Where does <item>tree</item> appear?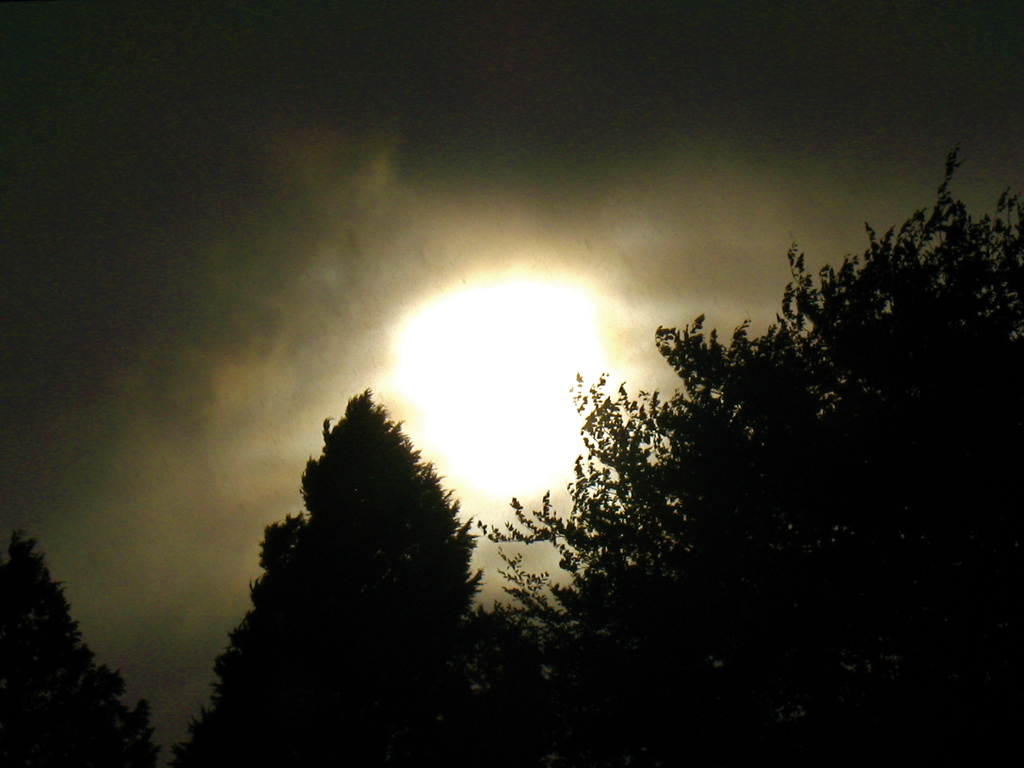
Appears at {"left": 172, "top": 383, "right": 514, "bottom": 759}.
